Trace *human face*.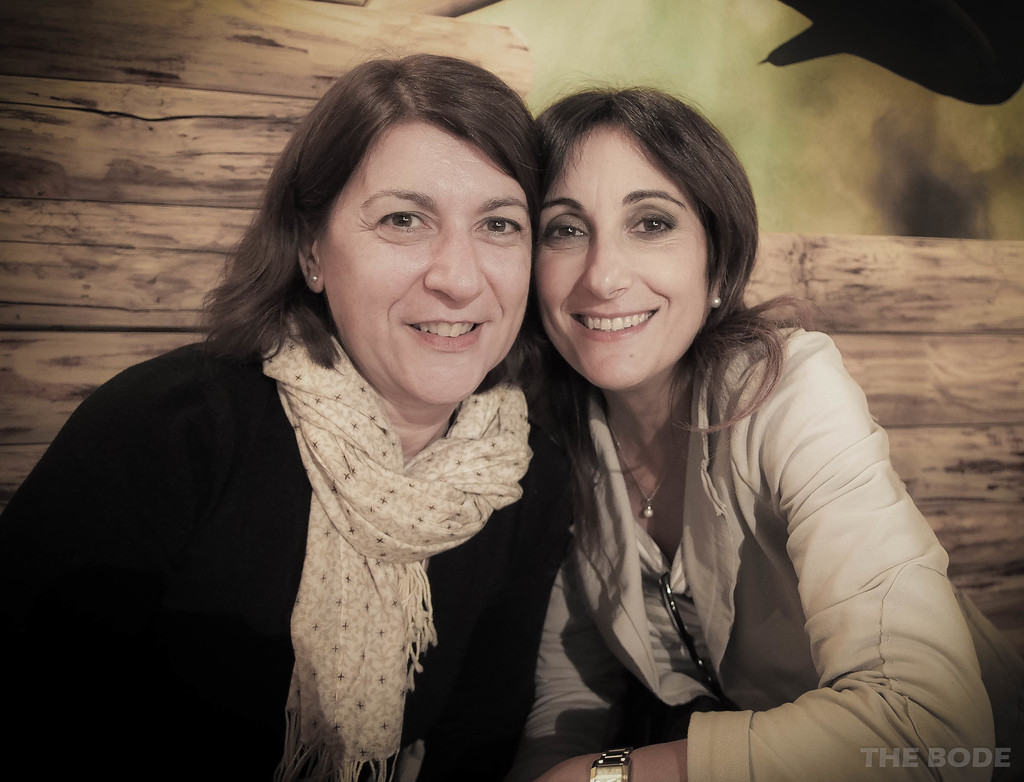
Traced to (316,118,536,401).
